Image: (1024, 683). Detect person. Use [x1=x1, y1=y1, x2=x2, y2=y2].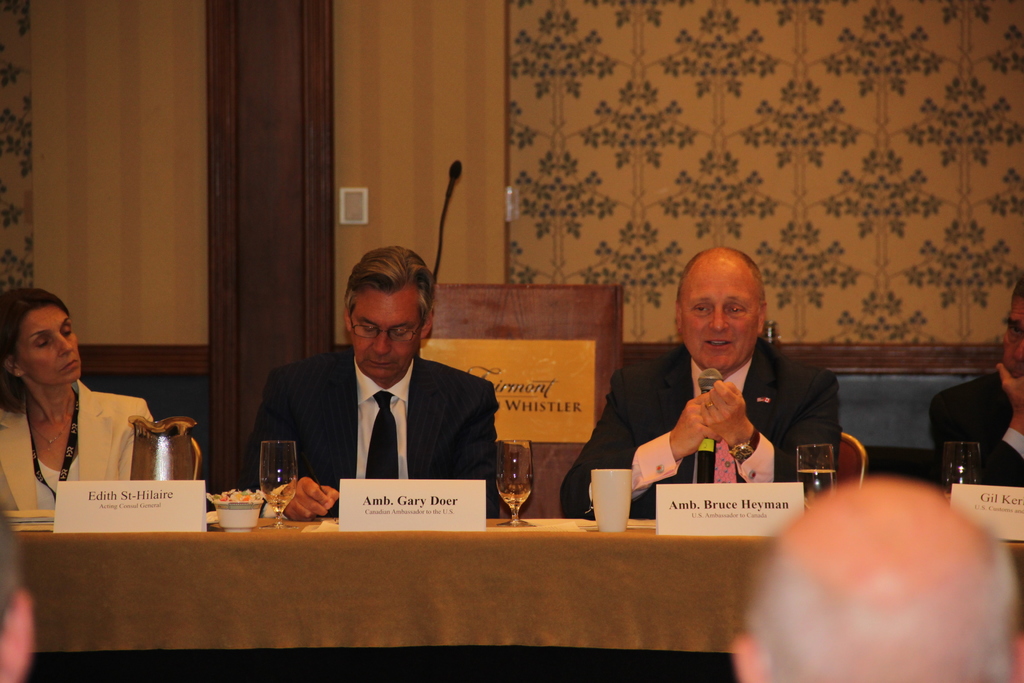
[x1=230, y1=241, x2=499, y2=521].
